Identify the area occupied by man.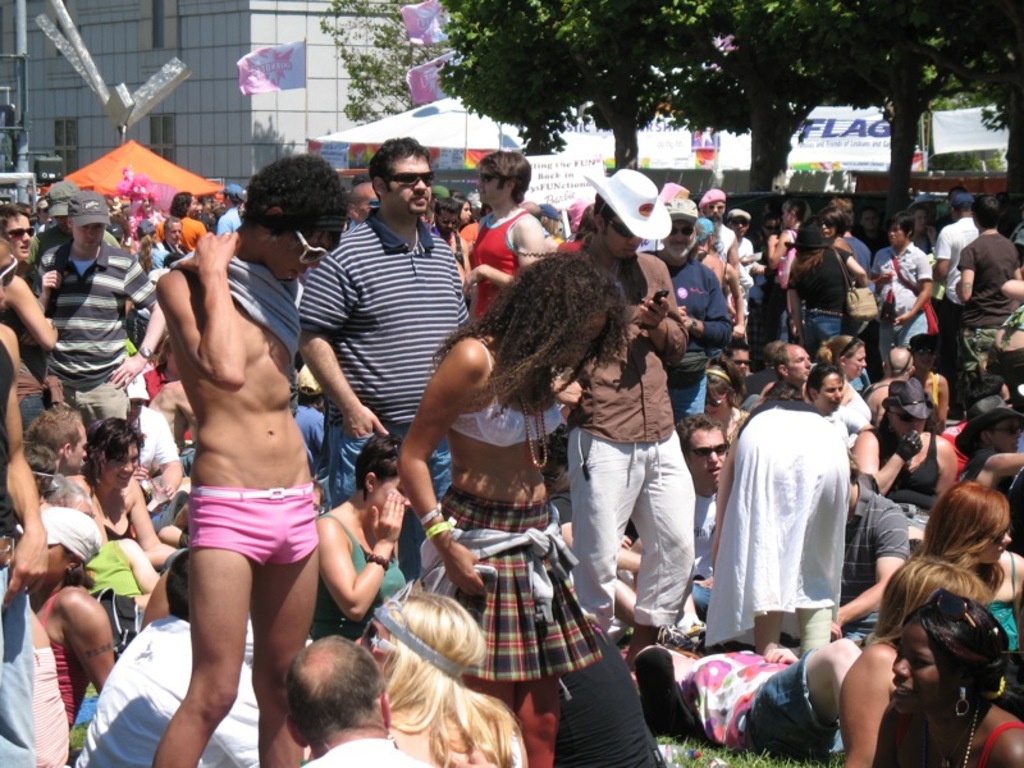
Area: {"left": 283, "top": 631, "right": 431, "bottom": 767}.
